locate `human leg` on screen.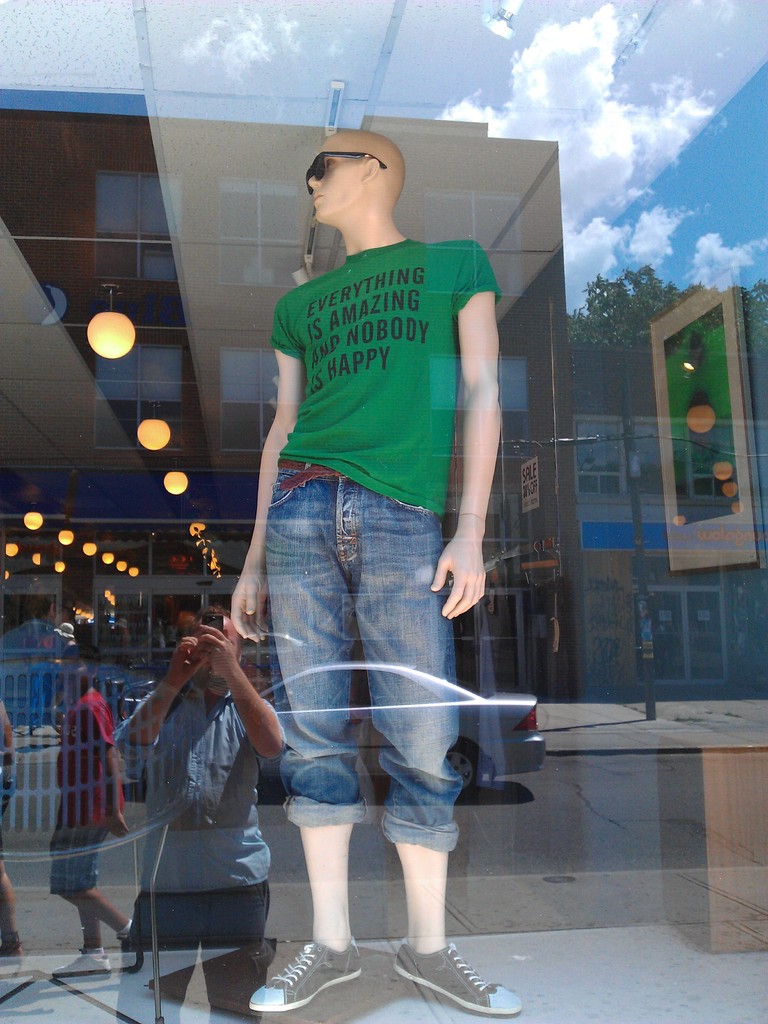
On screen at 44/825/152/977.
